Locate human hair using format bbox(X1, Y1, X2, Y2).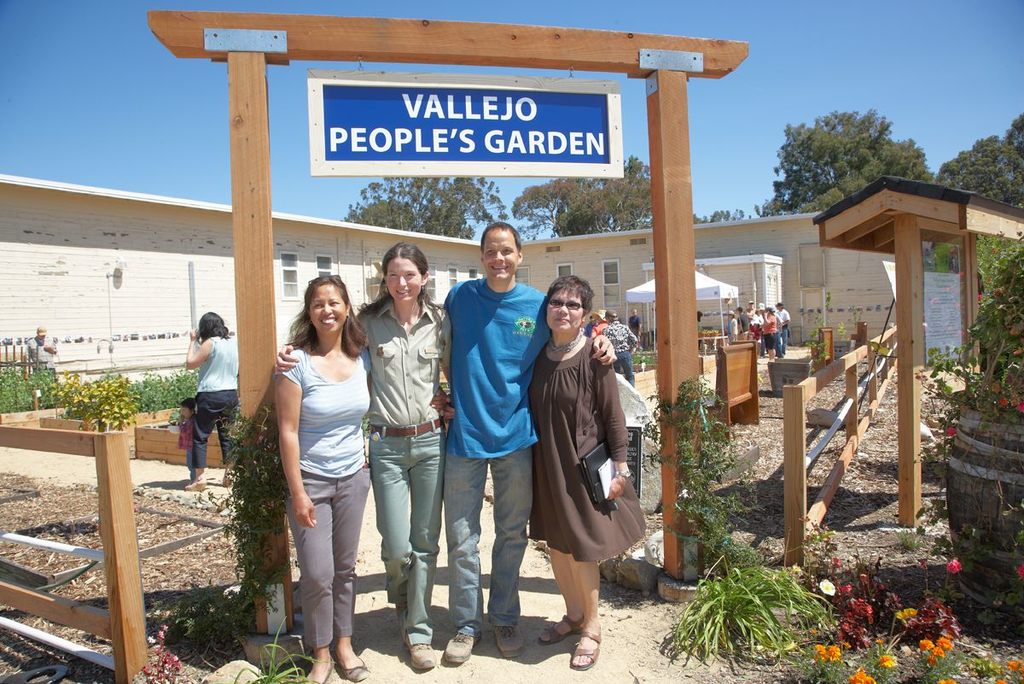
bbox(481, 225, 522, 259).
